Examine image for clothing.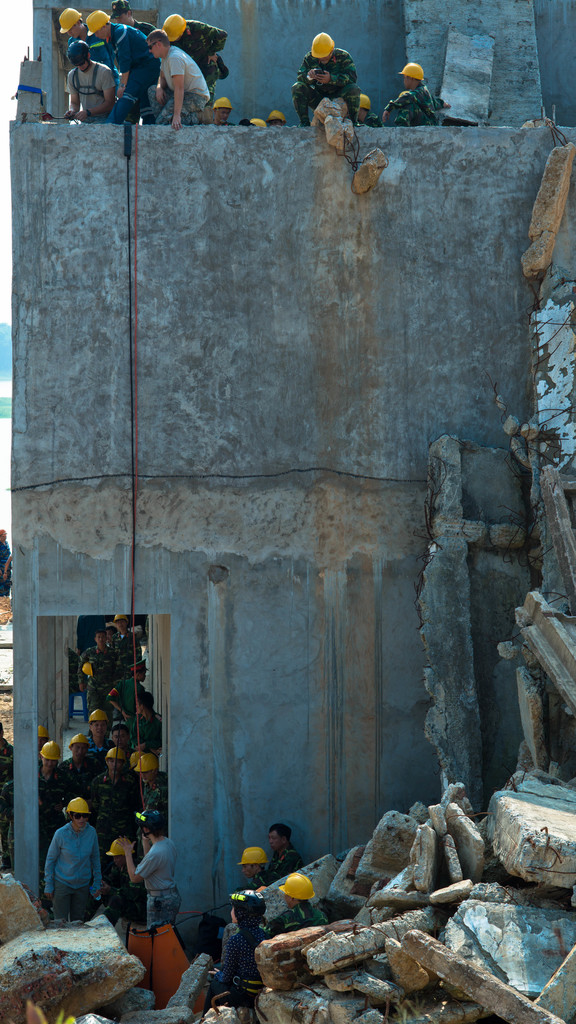
Examination result: [61,63,125,109].
